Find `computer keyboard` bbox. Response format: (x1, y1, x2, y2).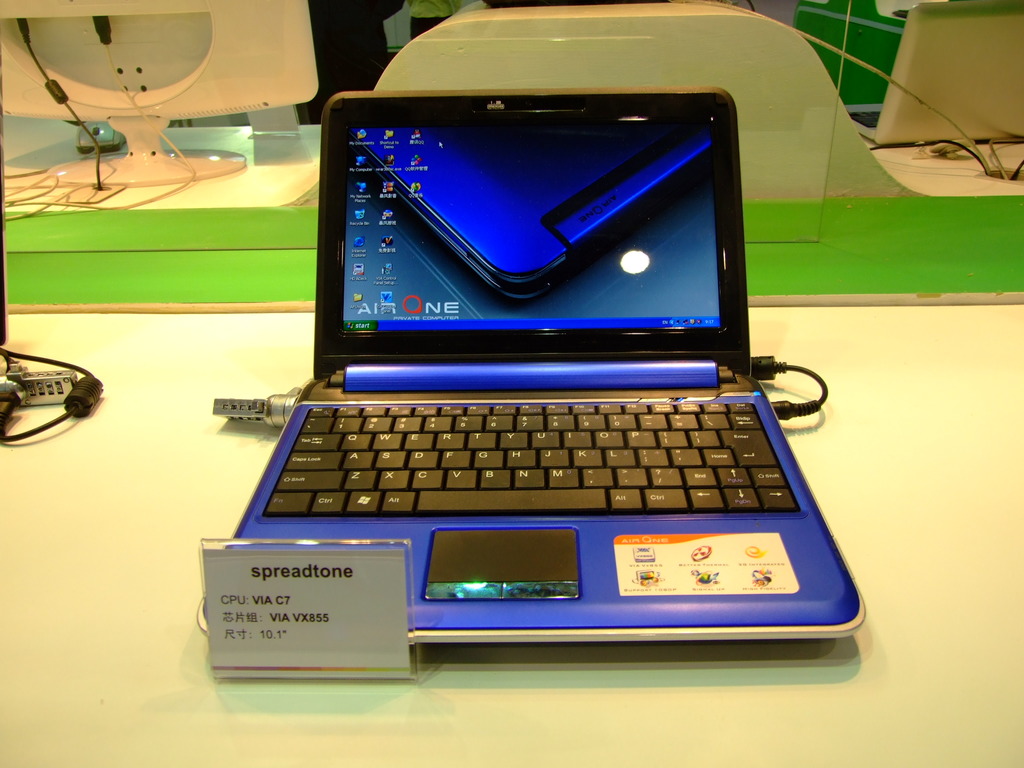
(263, 403, 801, 515).
